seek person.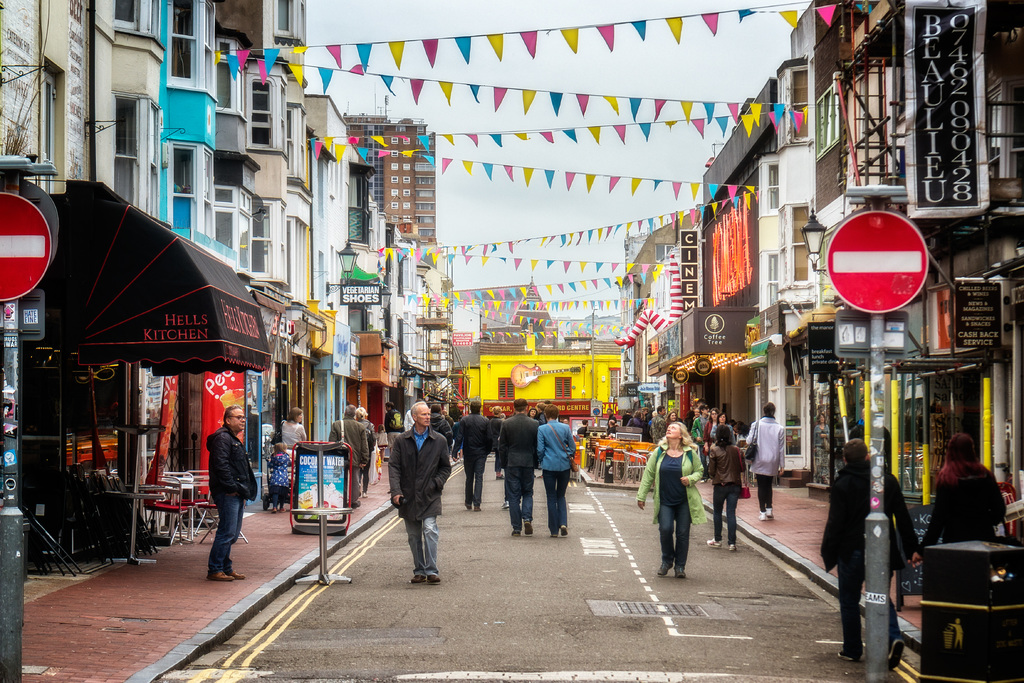
select_region(449, 399, 490, 513).
